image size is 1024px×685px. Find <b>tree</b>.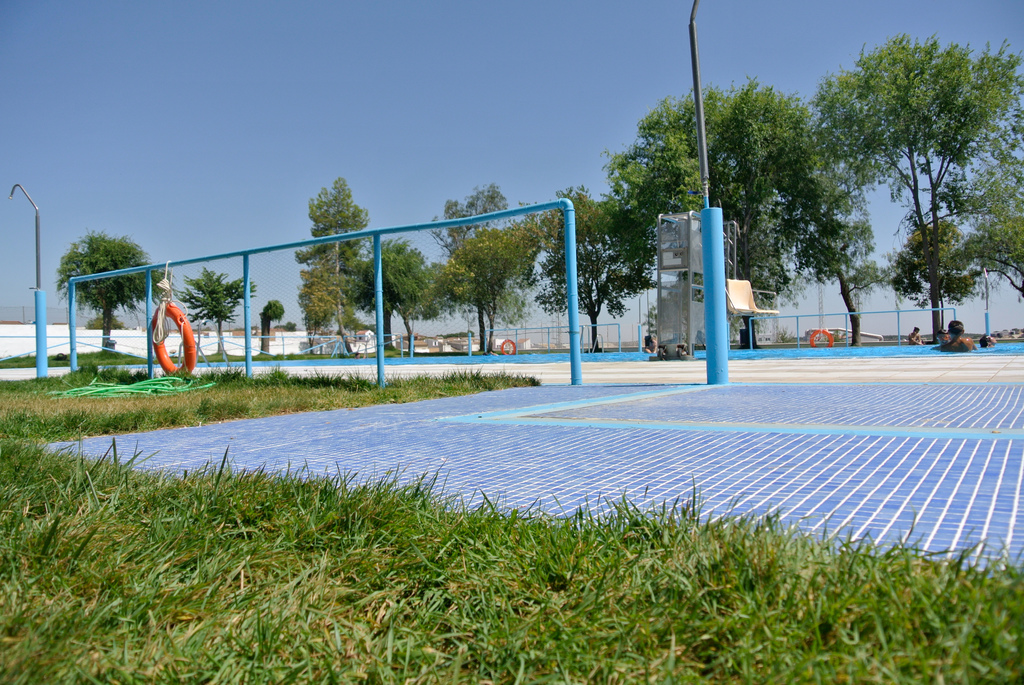
bbox=(300, 179, 383, 261).
